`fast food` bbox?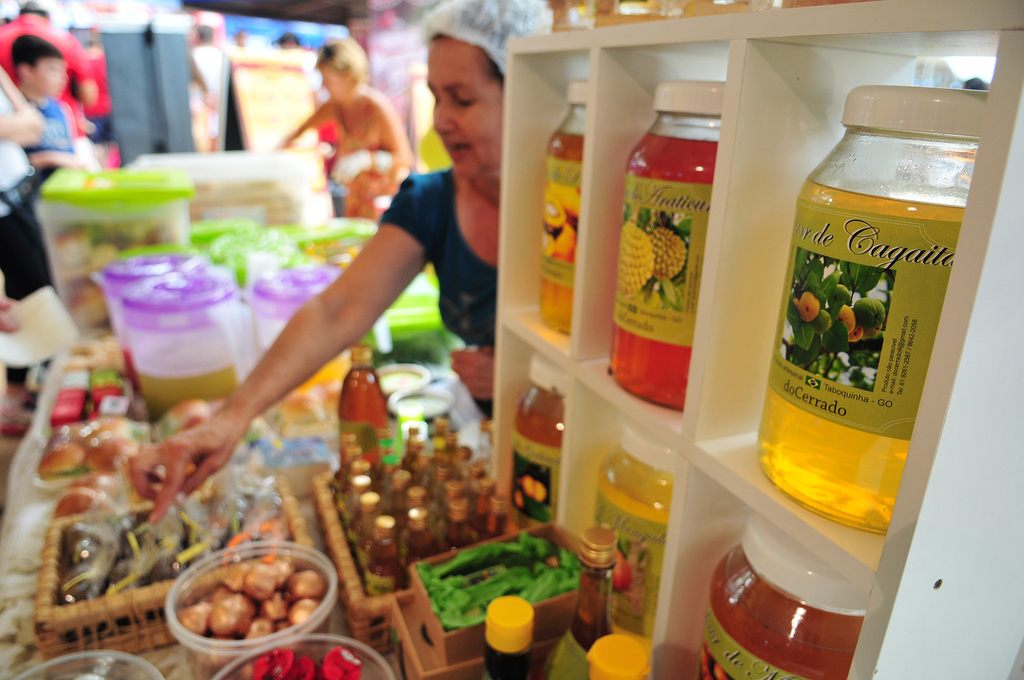
box(56, 509, 280, 579)
